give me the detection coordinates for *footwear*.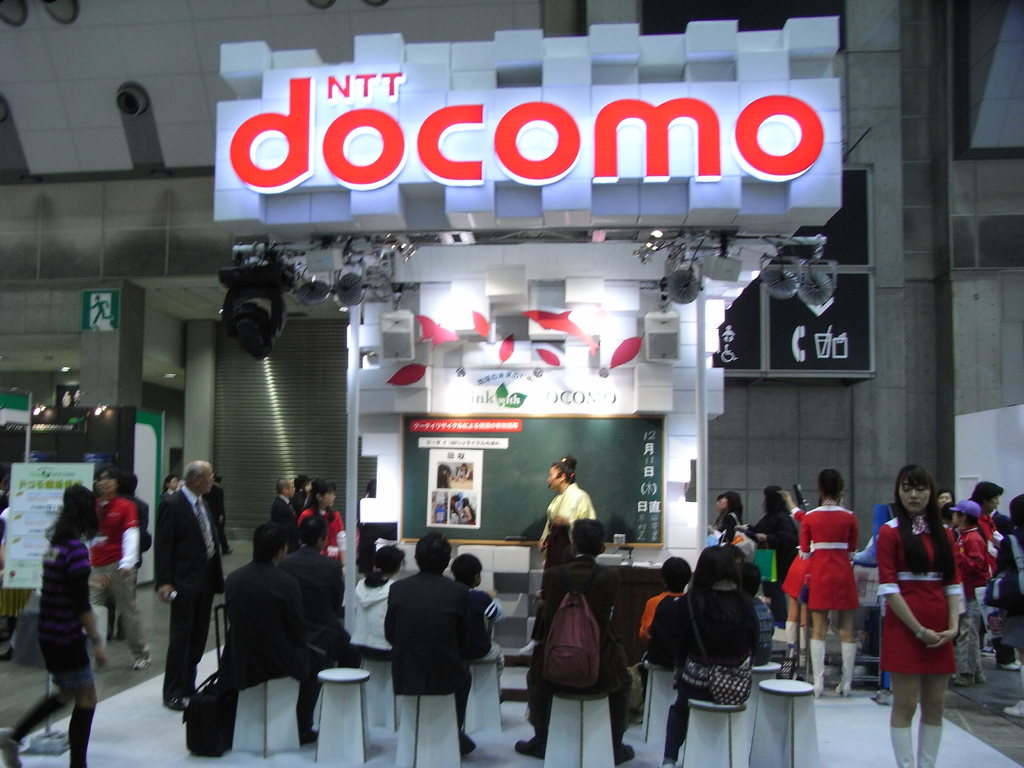
918:723:942:767.
